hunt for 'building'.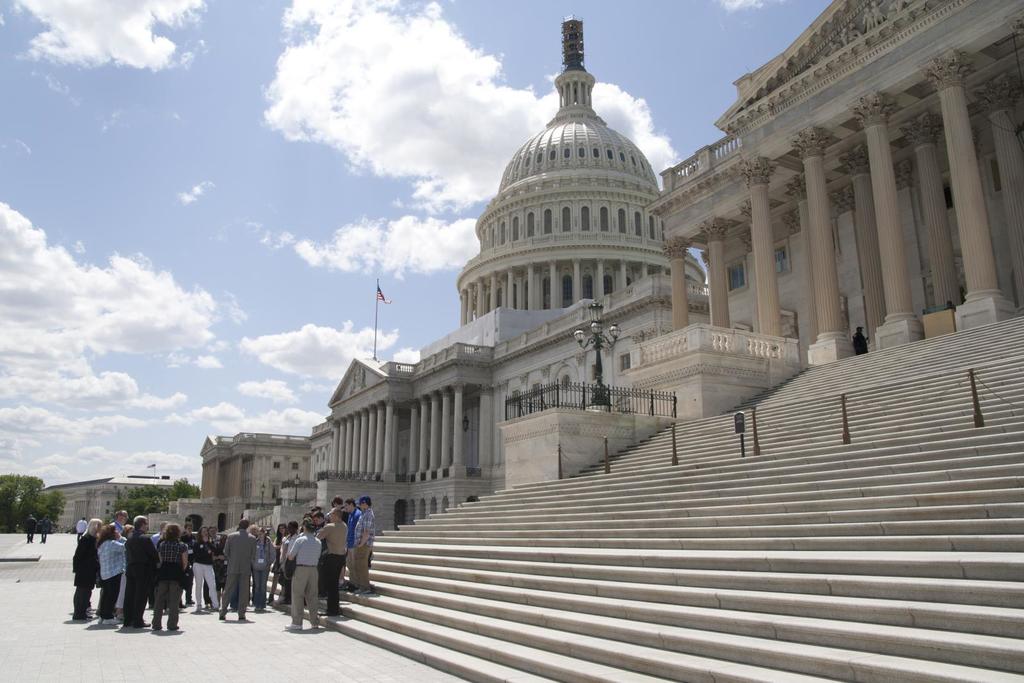
Hunted down at (49,481,163,537).
